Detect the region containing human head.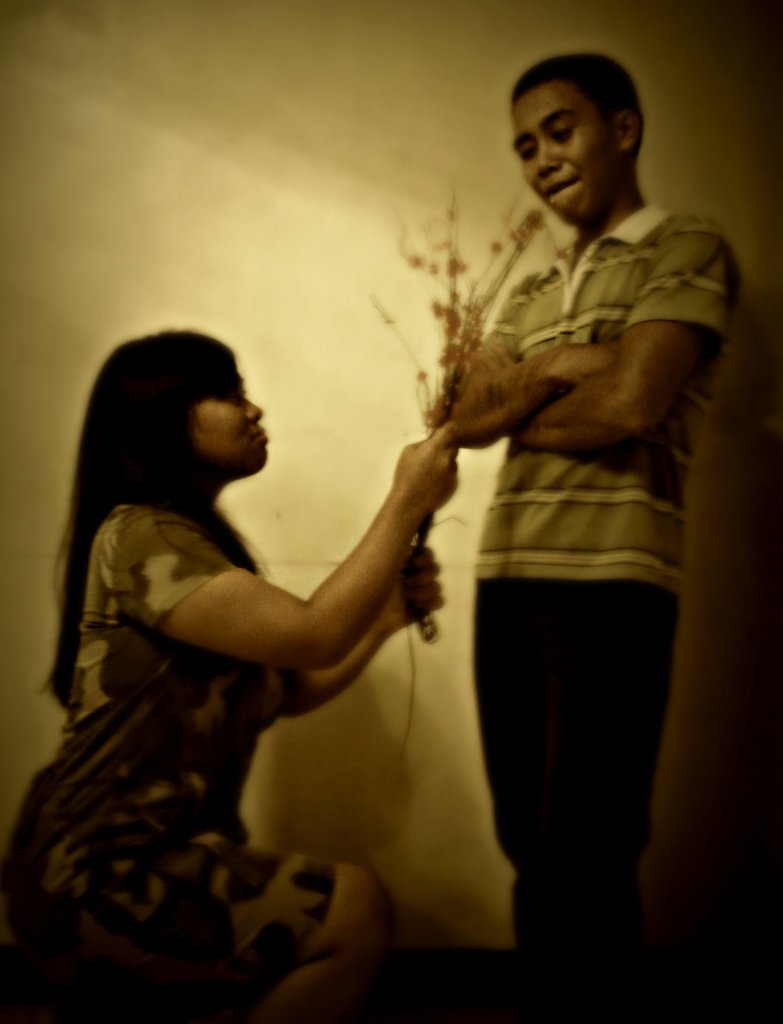
<region>510, 54, 642, 230</region>.
